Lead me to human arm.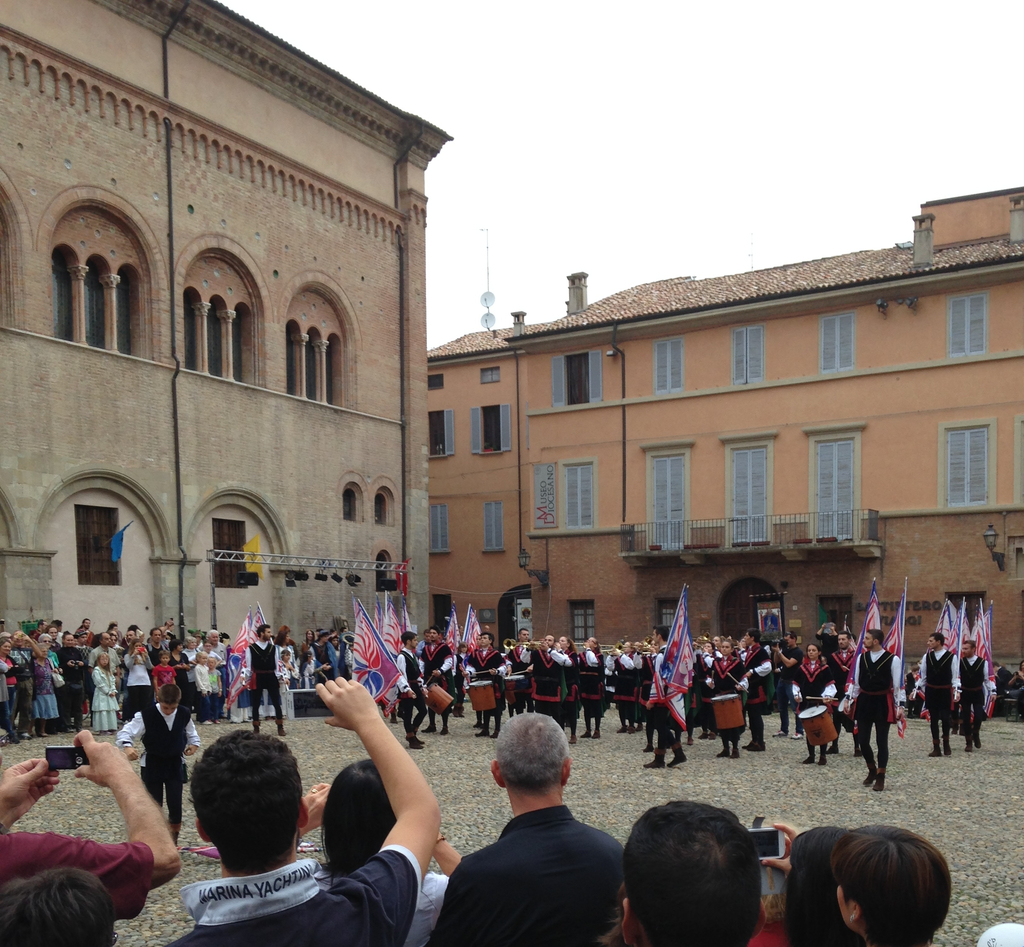
Lead to 769/650/780/665.
